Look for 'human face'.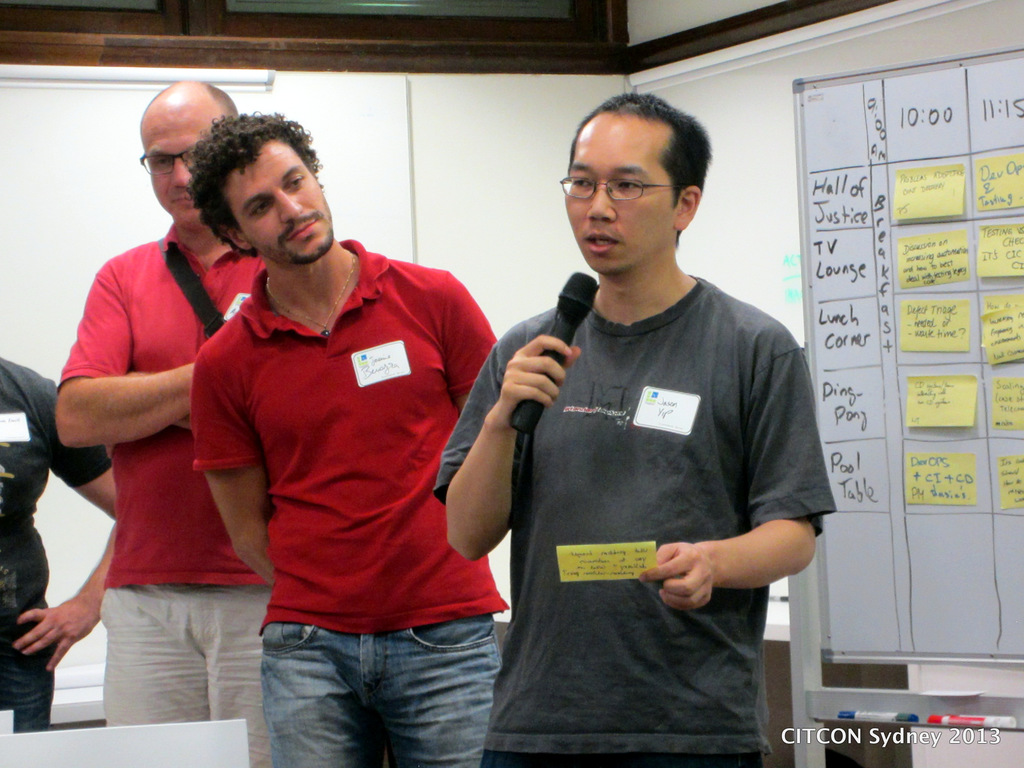
Found: [x1=138, y1=107, x2=212, y2=225].
